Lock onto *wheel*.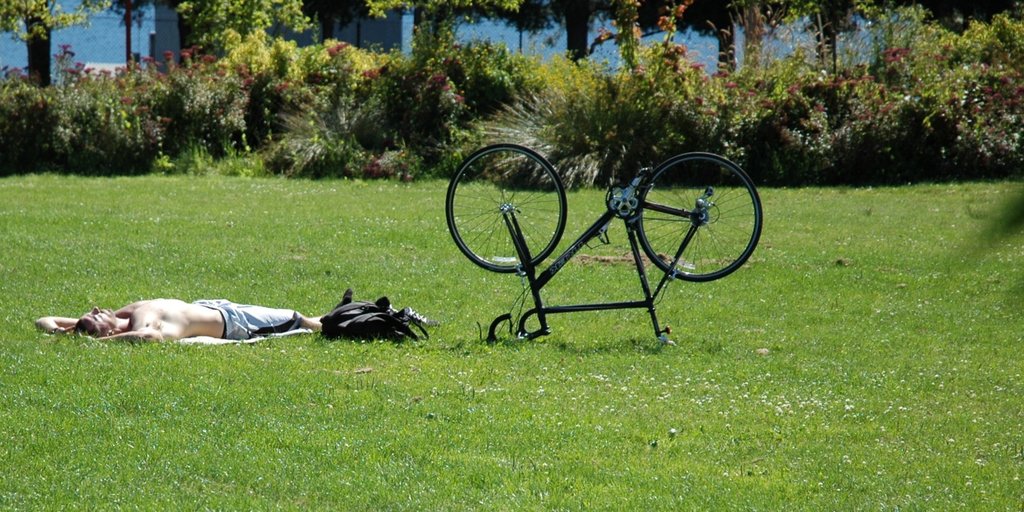
Locked: <box>629,145,765,280</box>.
